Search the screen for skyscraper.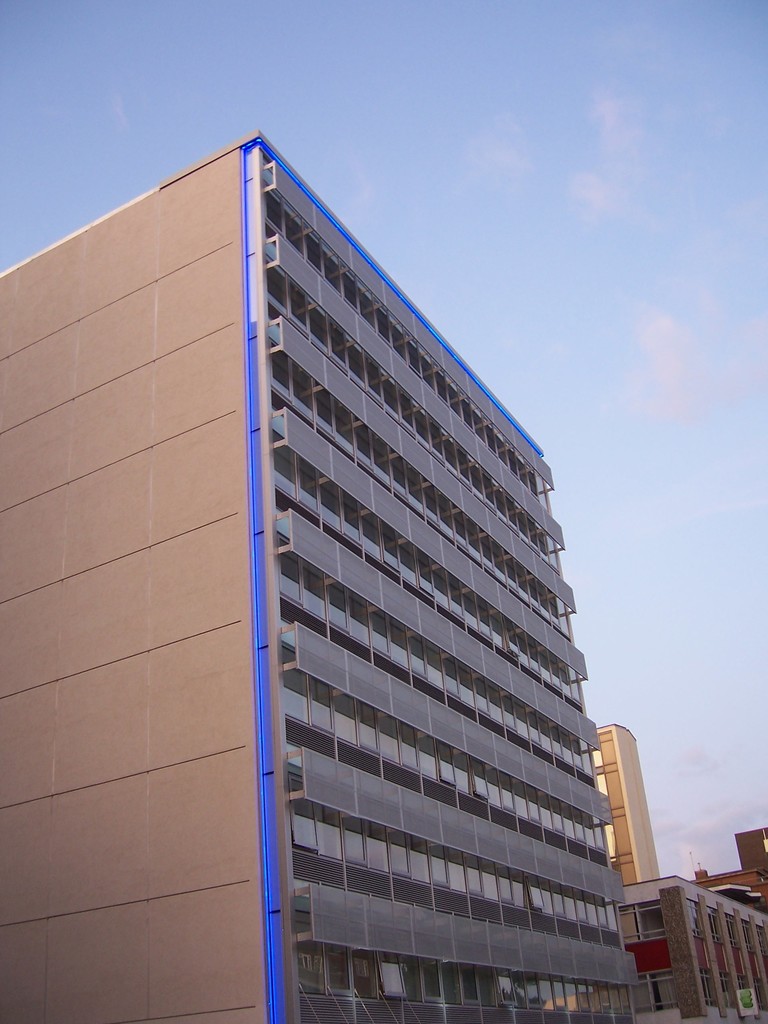
Found at region(595, 724, 662, 890).
